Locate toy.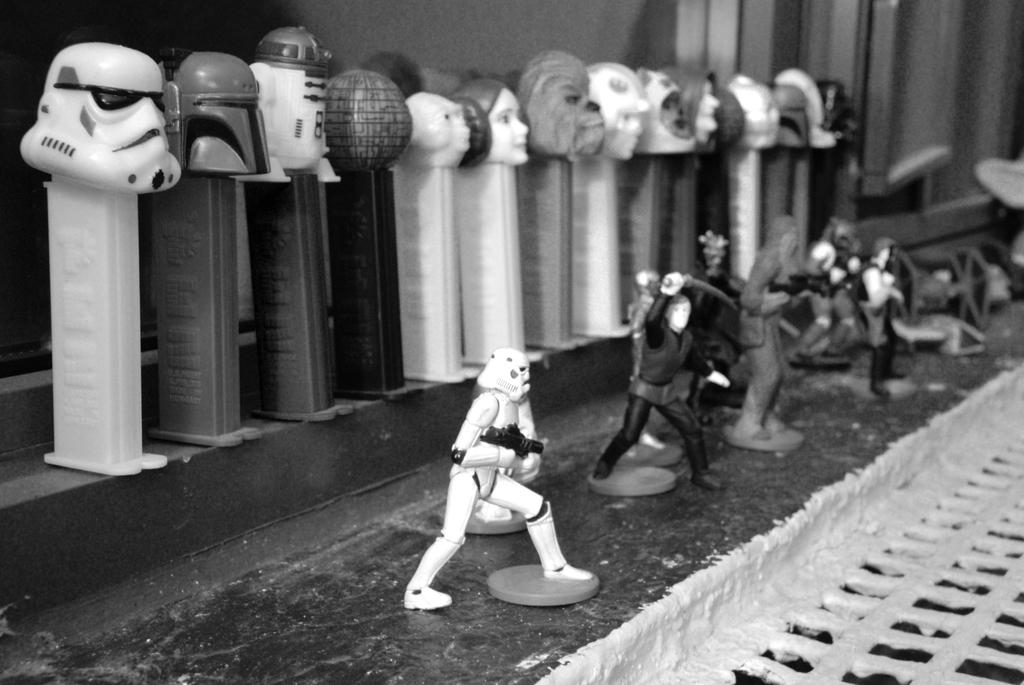
Bounding box: {"x1": 730, "y1": 216, "x2": 840, "y2": 442}.
